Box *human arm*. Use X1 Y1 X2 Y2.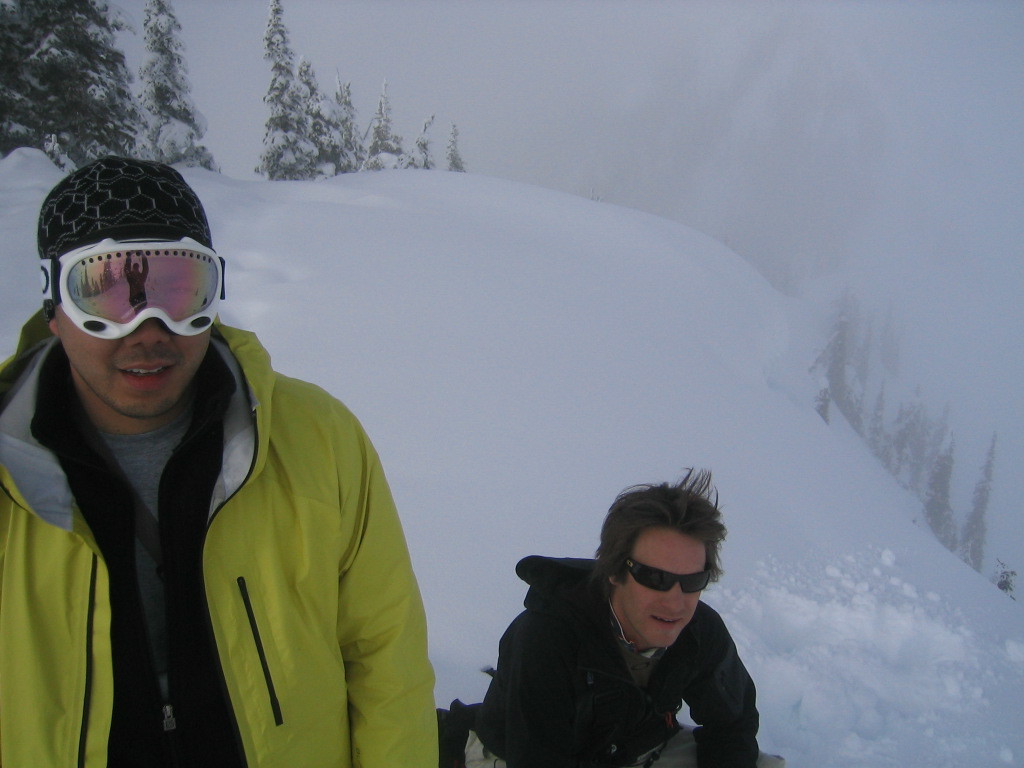
342 405 433 767.
